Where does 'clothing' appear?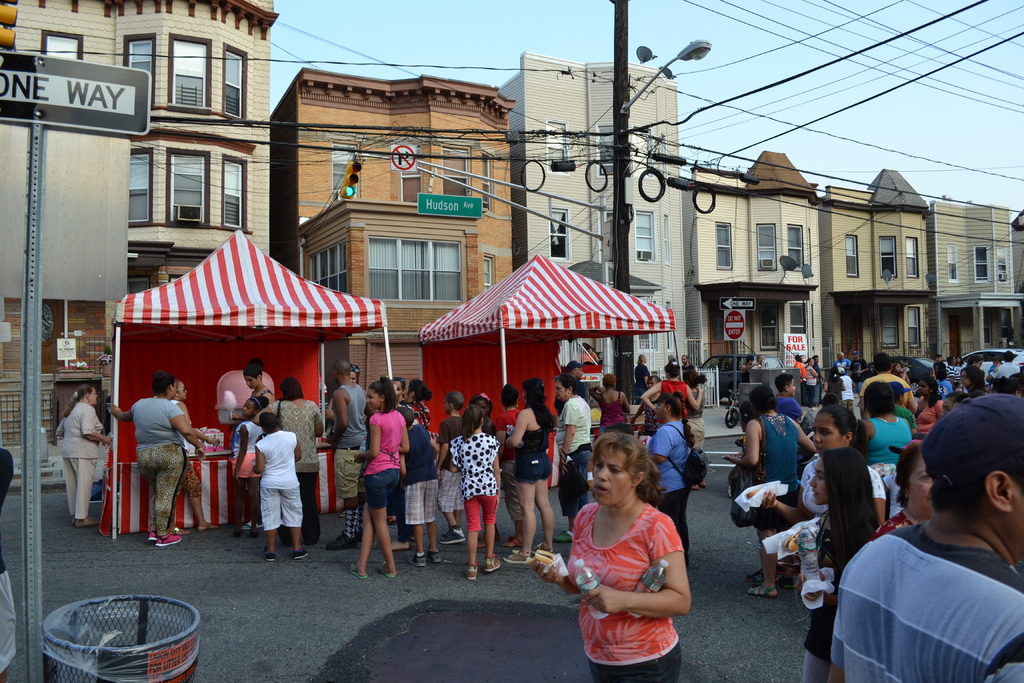
Appears at pyautogui.locateOnScreen(796, 449, 889, 516).
